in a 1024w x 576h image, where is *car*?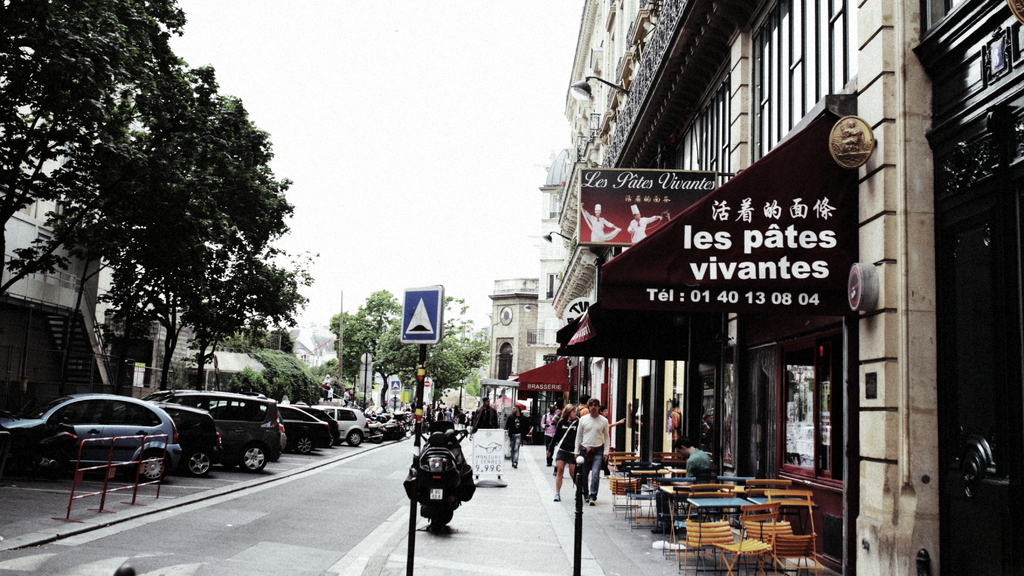
<box>109,399,225,477</box>.
